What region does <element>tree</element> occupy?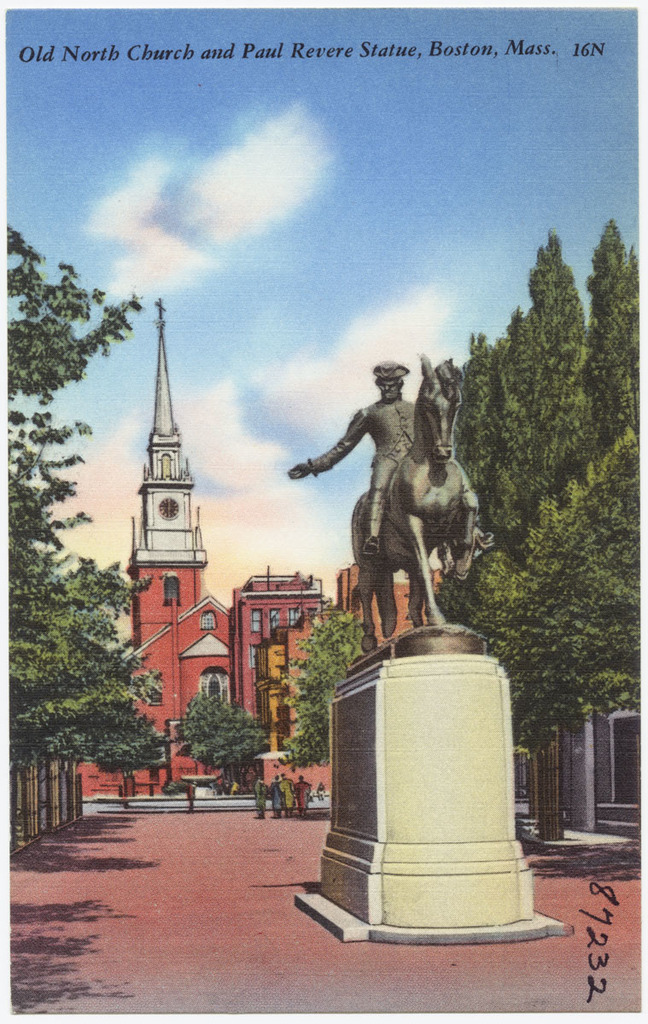
<bbox>0, 224, 146, 414</bbox>.
